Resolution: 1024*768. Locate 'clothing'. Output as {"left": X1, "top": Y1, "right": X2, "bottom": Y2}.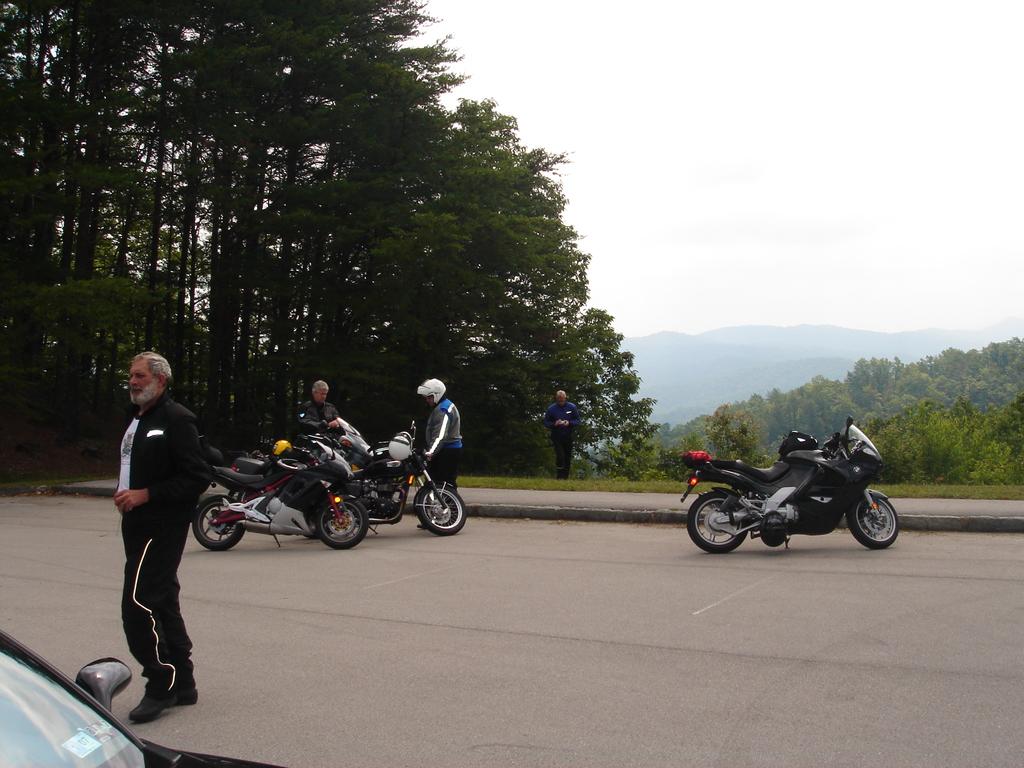
{"left": 301, "top": 401, "right": 337, "bottom": 430}.
